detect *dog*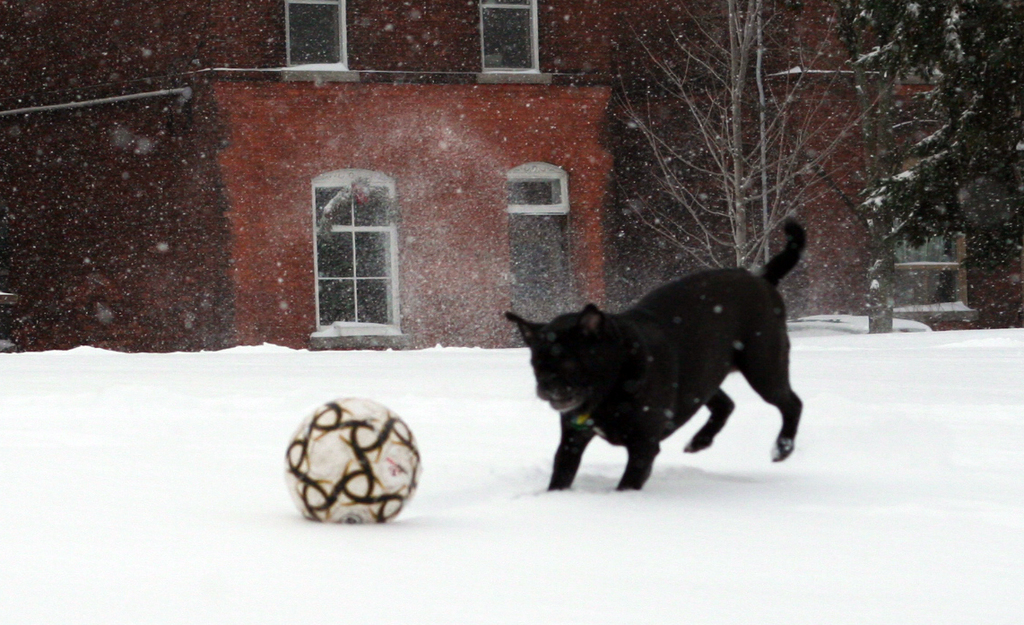
(507,214,811,490)
